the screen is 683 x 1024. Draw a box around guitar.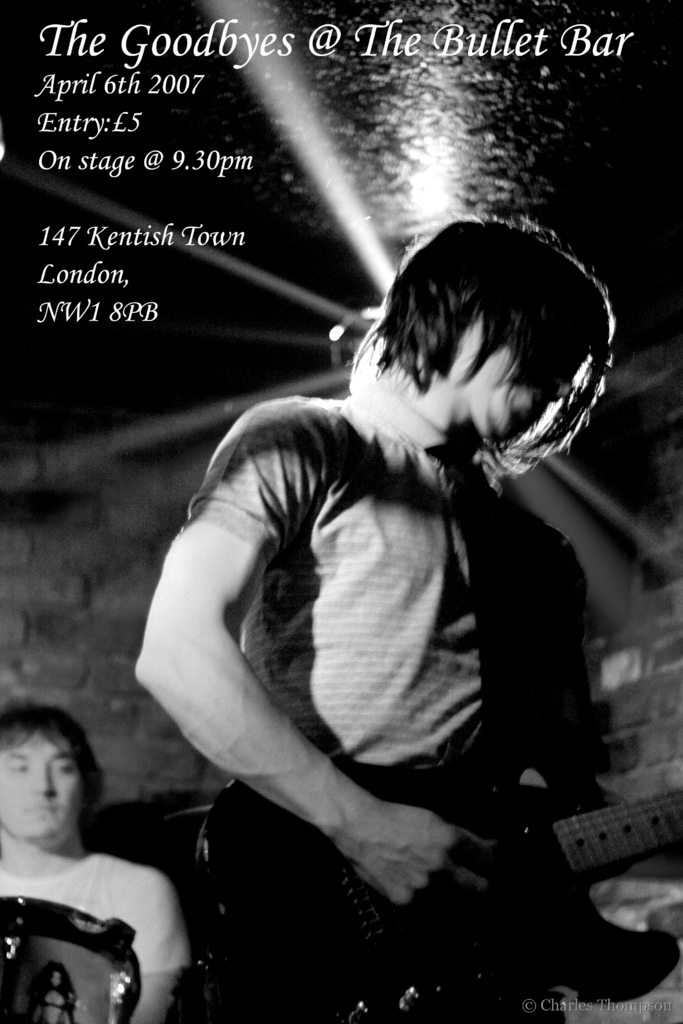
191,751,682,1023.
